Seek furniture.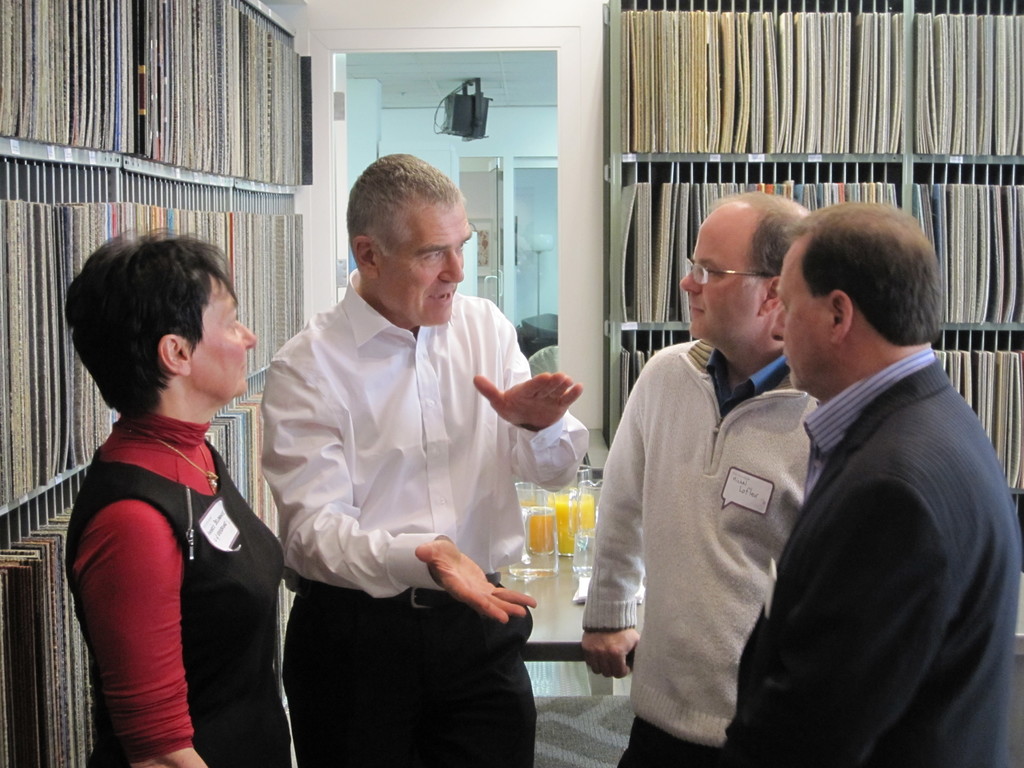
x1=0 y1=0 x2=313 y2=767.
